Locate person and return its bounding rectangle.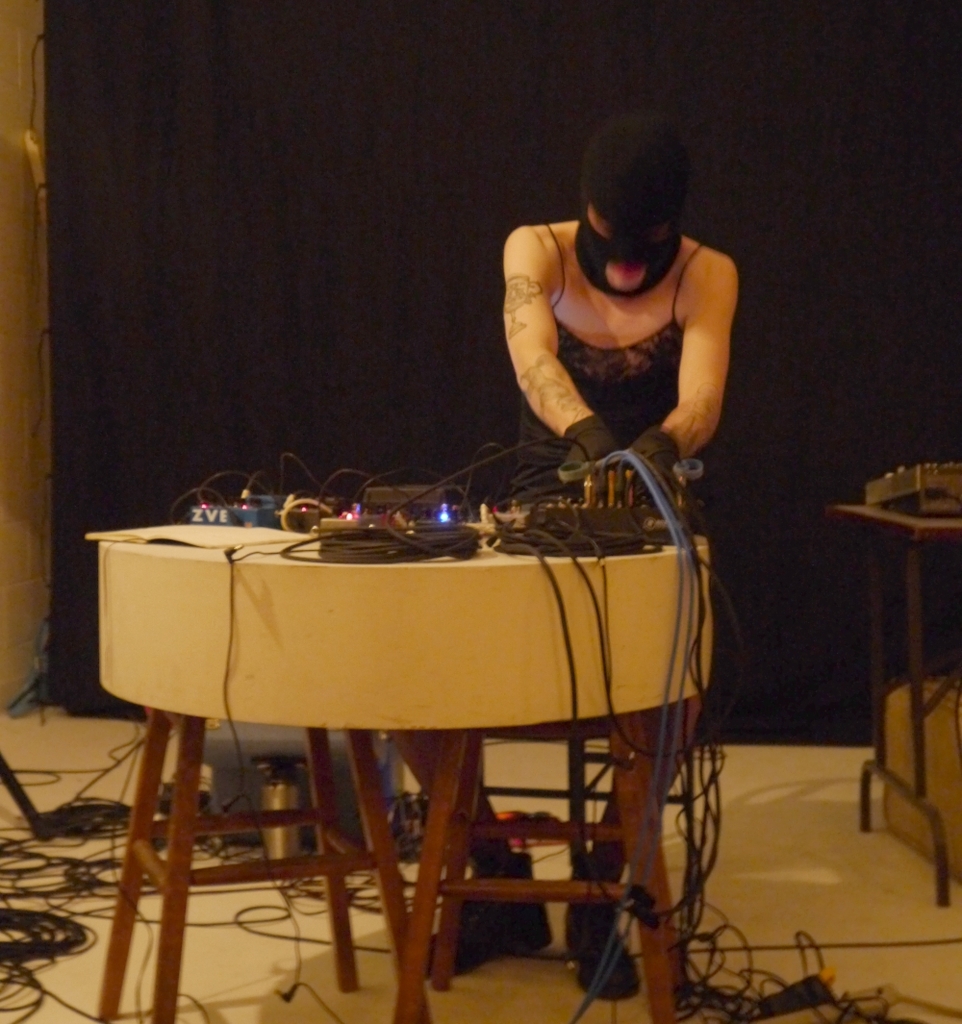
box(421, 128, 747, 1006).
